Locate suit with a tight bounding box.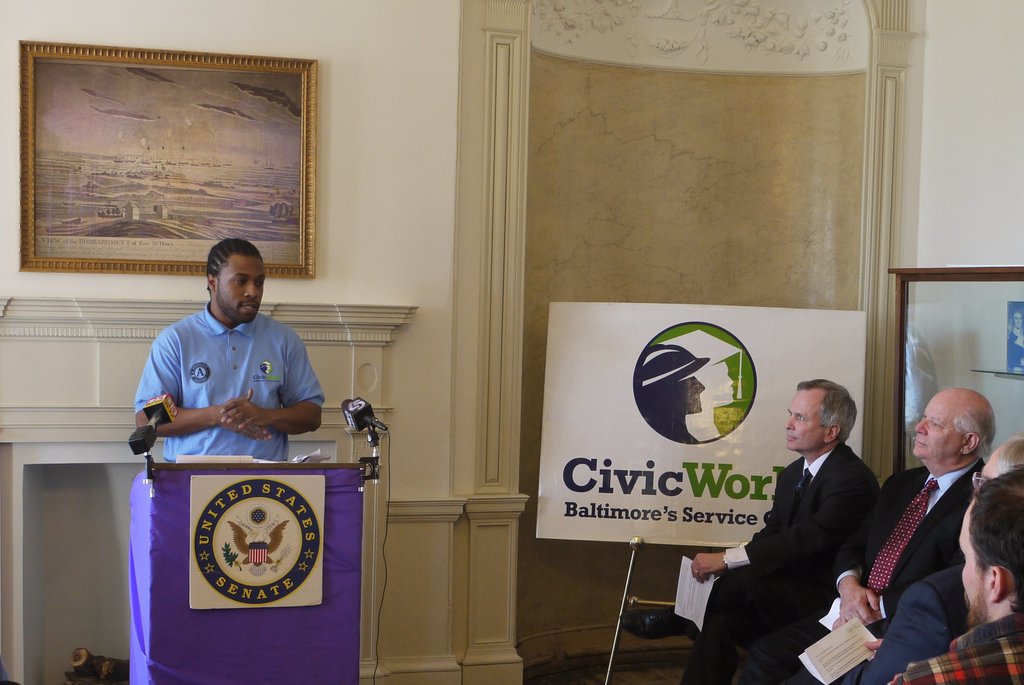
detection(842, 557, 971, 684).
